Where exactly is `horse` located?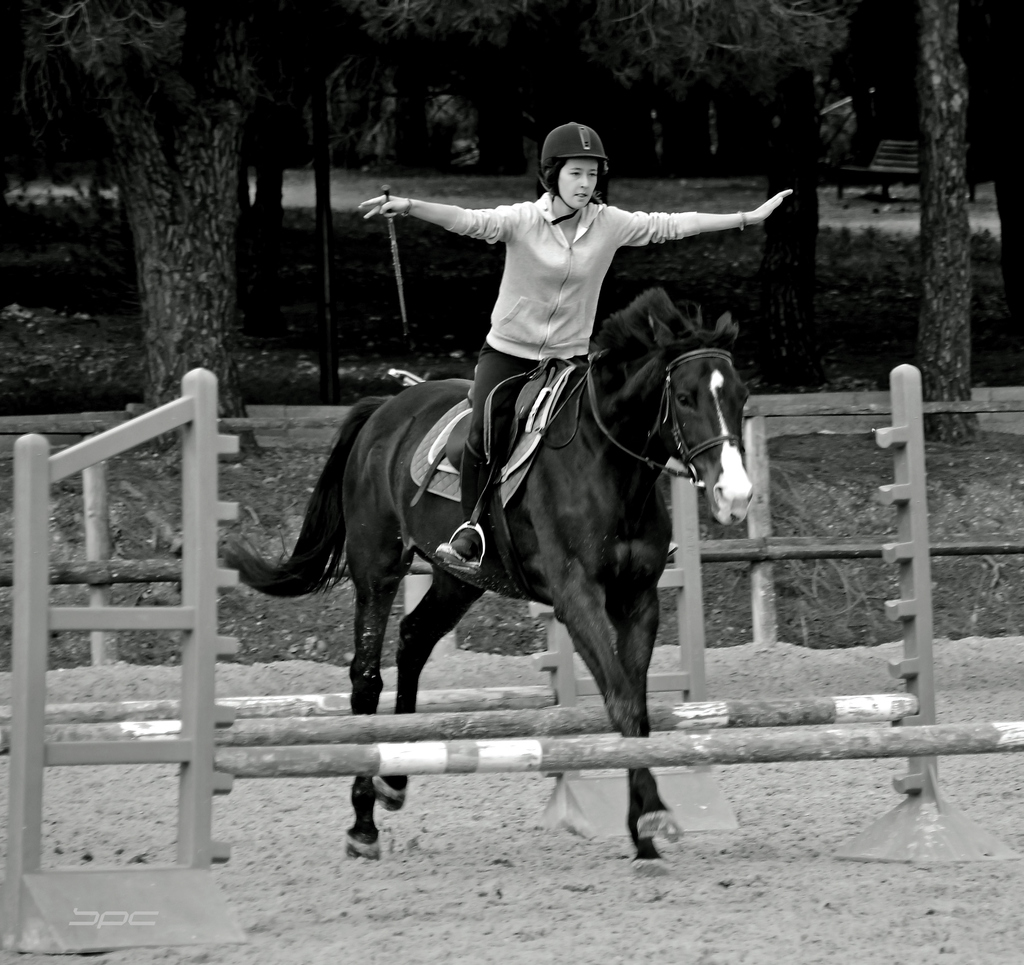
Its bounding box is 220:304:744:862.
